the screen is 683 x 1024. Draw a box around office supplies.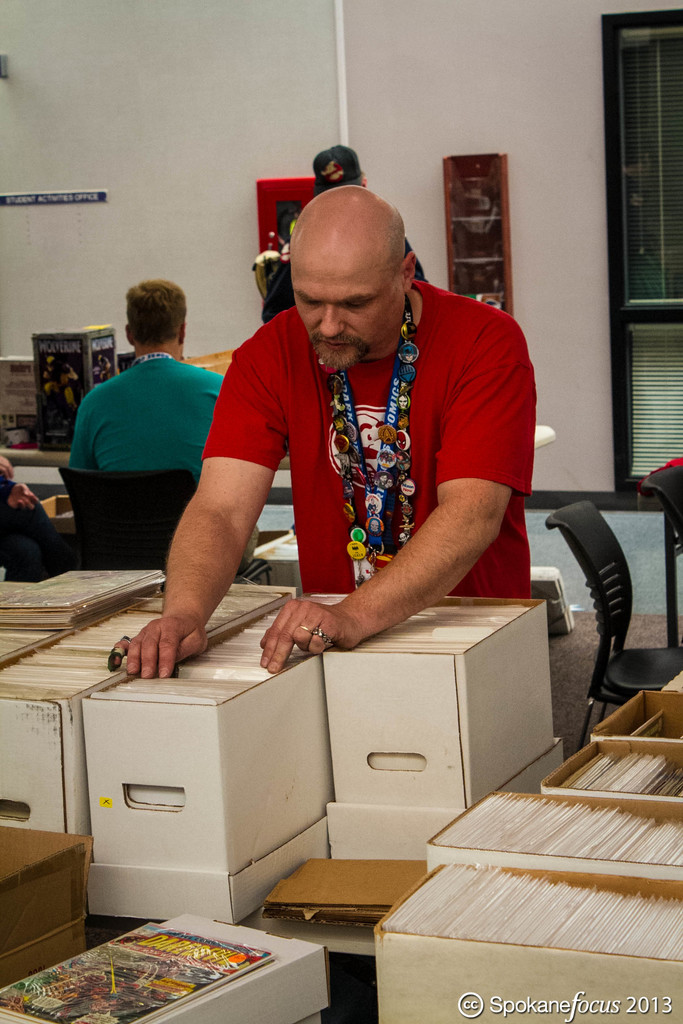
Rect(31, 430, 607, 915).
